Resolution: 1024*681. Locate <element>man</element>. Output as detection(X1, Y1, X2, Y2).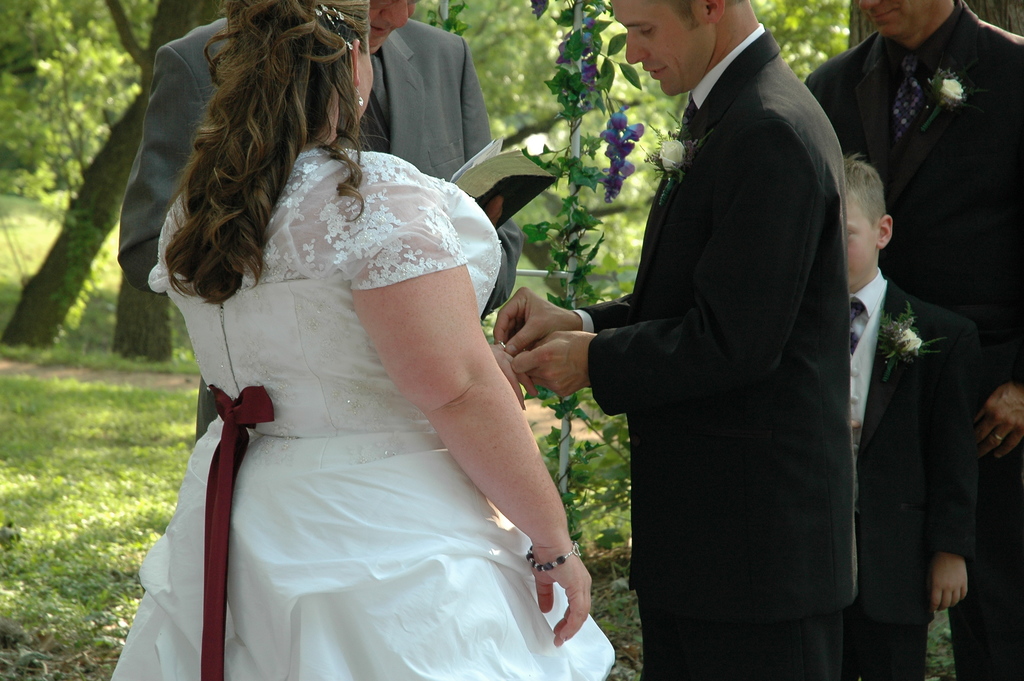
detection(801, 0, 1023, 680).
